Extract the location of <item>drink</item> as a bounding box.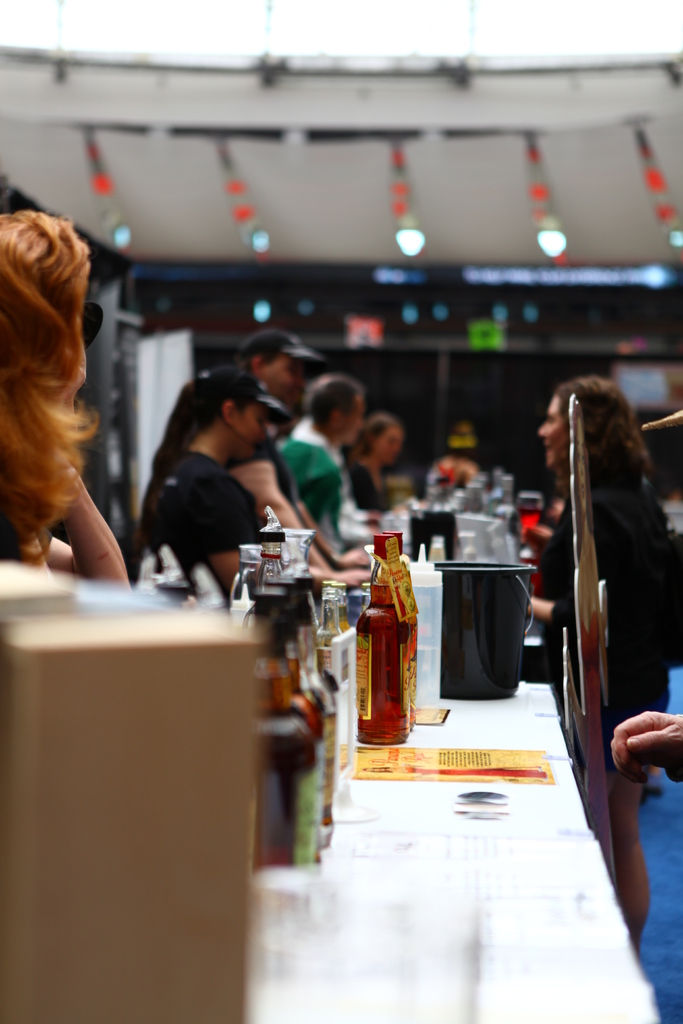
(362, 541, 428, 743).
